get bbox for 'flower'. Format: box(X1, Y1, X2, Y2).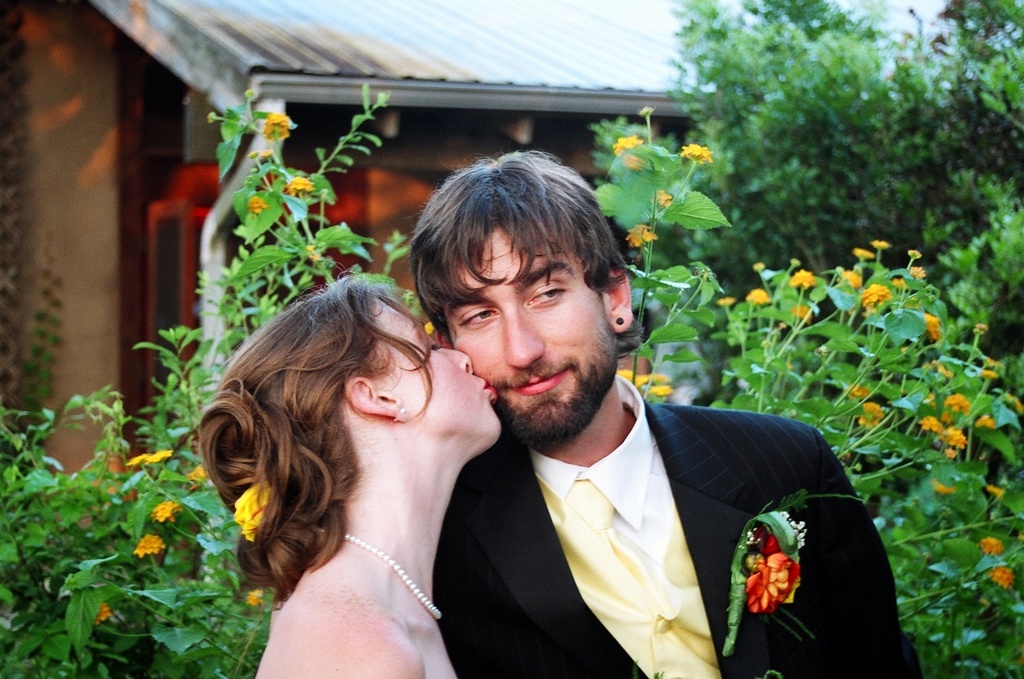
box(747, 288, 770, 302).
